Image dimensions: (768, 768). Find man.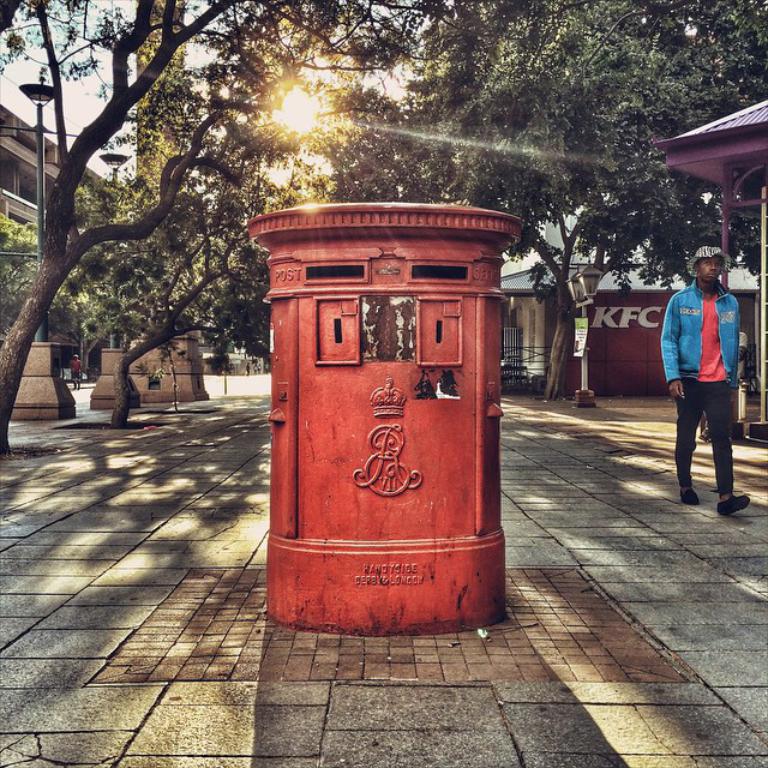
[670, 247, 757, 512].
